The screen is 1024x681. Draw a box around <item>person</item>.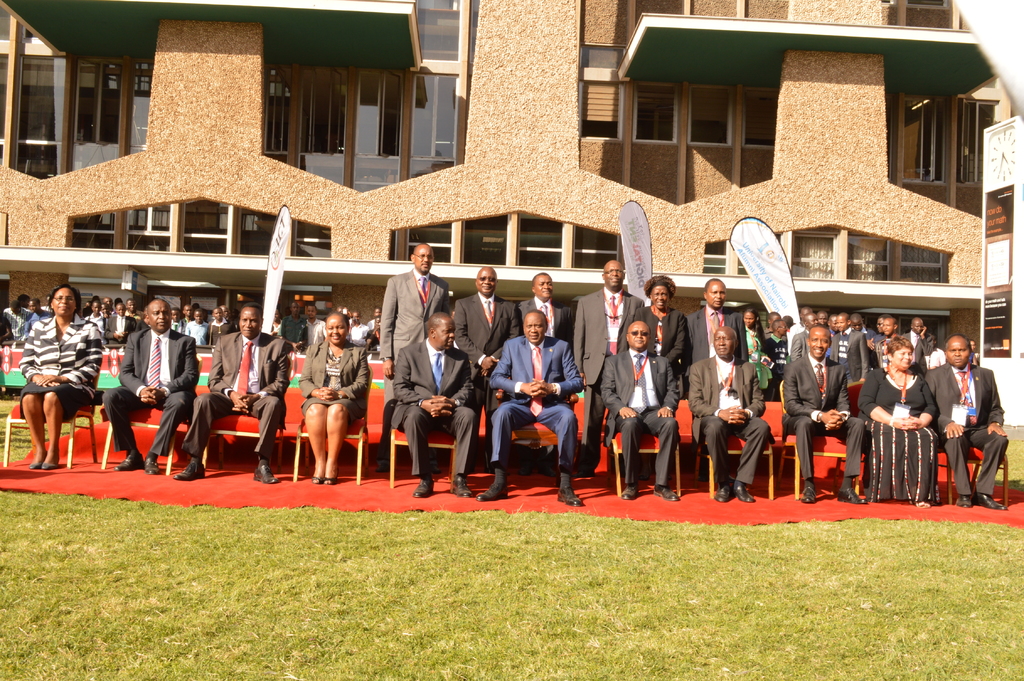
(636, 275, 689, 371).
